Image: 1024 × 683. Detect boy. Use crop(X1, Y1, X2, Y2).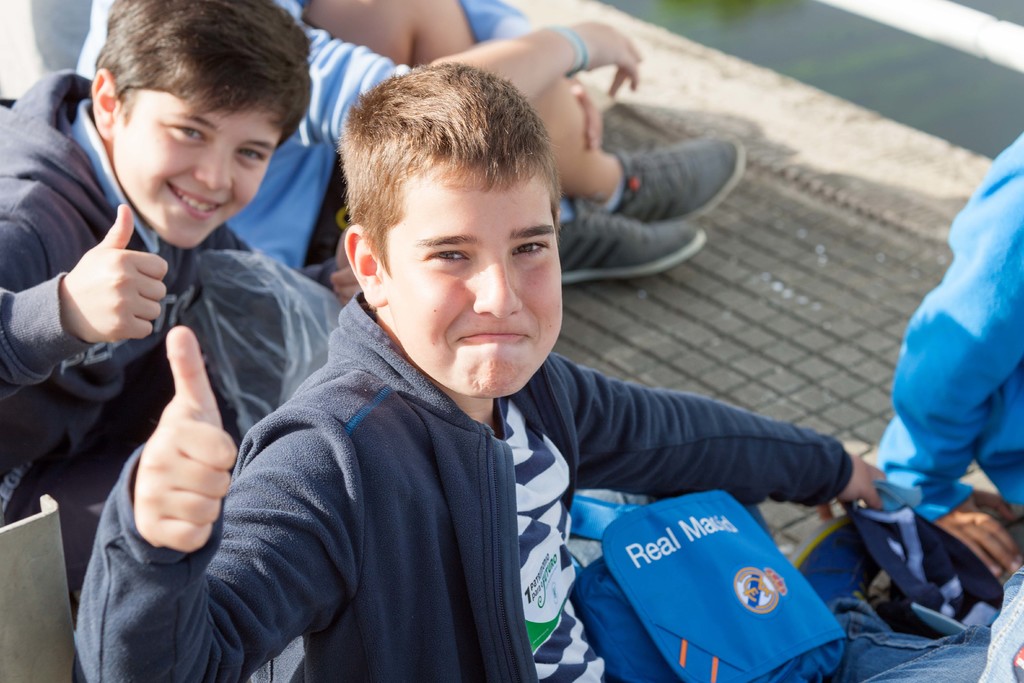
crop(0, 0, 360, 493).
